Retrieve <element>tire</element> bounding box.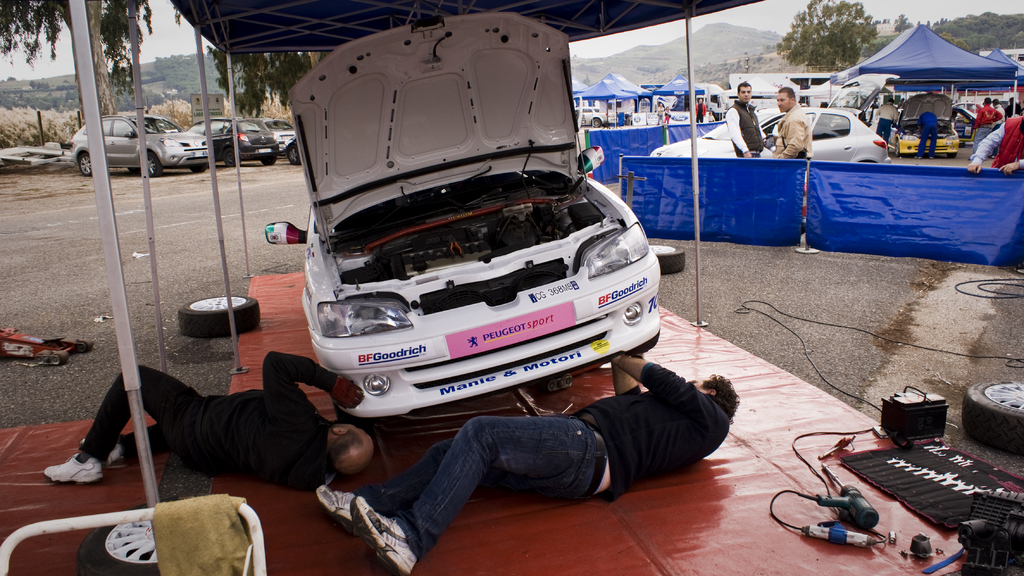
Bounding box: {"x1": 134, "y1": 147, "x2": 163, "y2": 180}.
